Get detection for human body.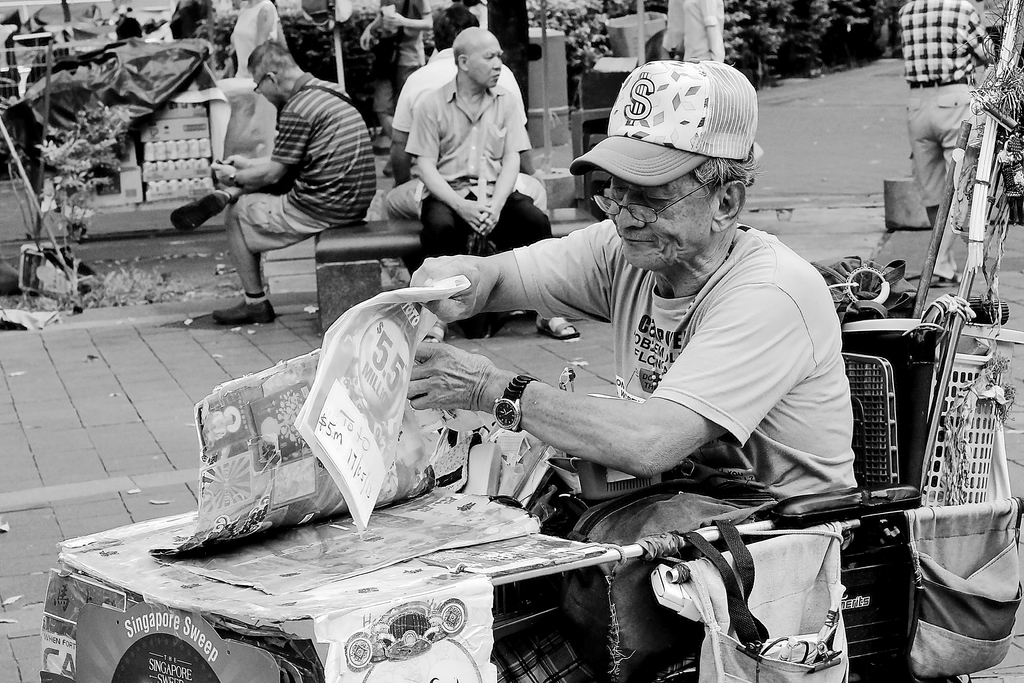
Detection: (237,5,276,76).
